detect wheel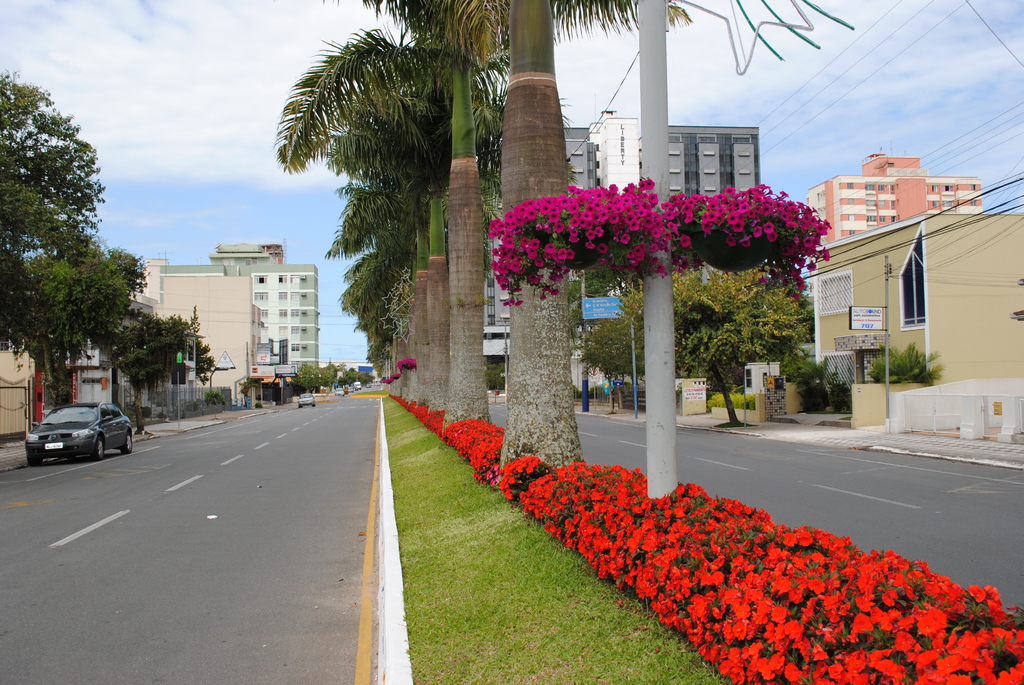
24, 451, 38, 467
